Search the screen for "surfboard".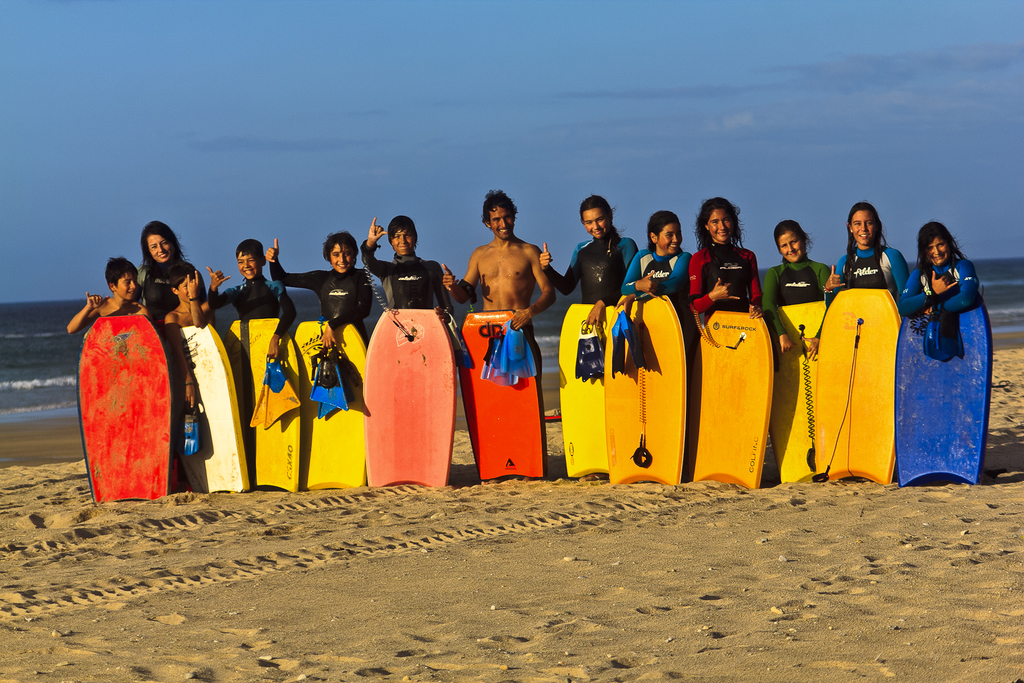
Found at 692/311/776/490.
